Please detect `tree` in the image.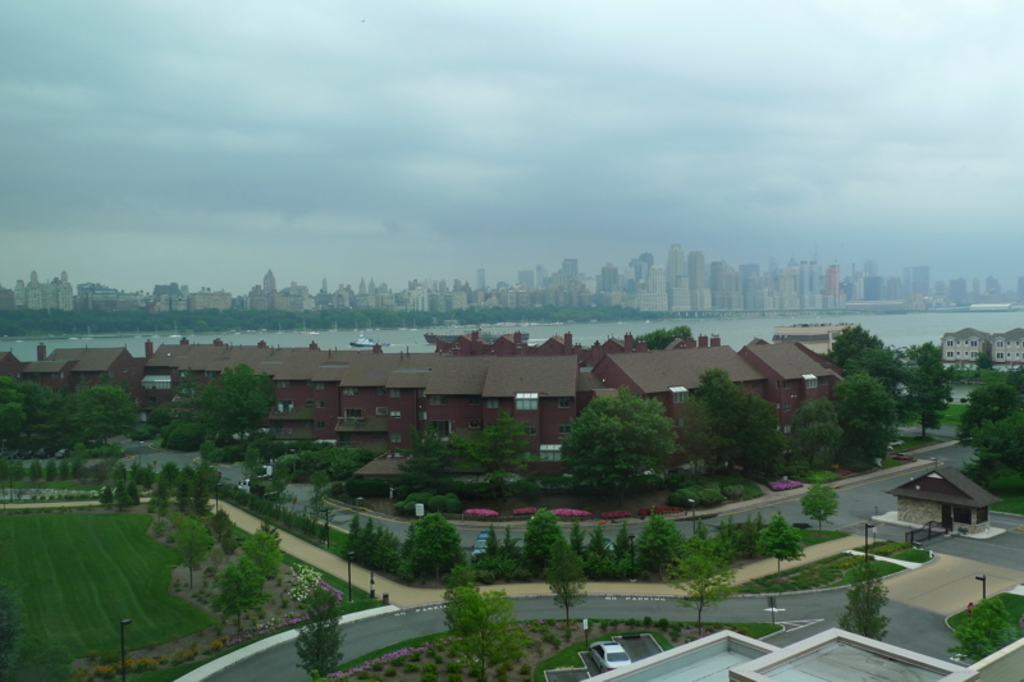
[x1=756, y1=511, x2=808, y2=572].
